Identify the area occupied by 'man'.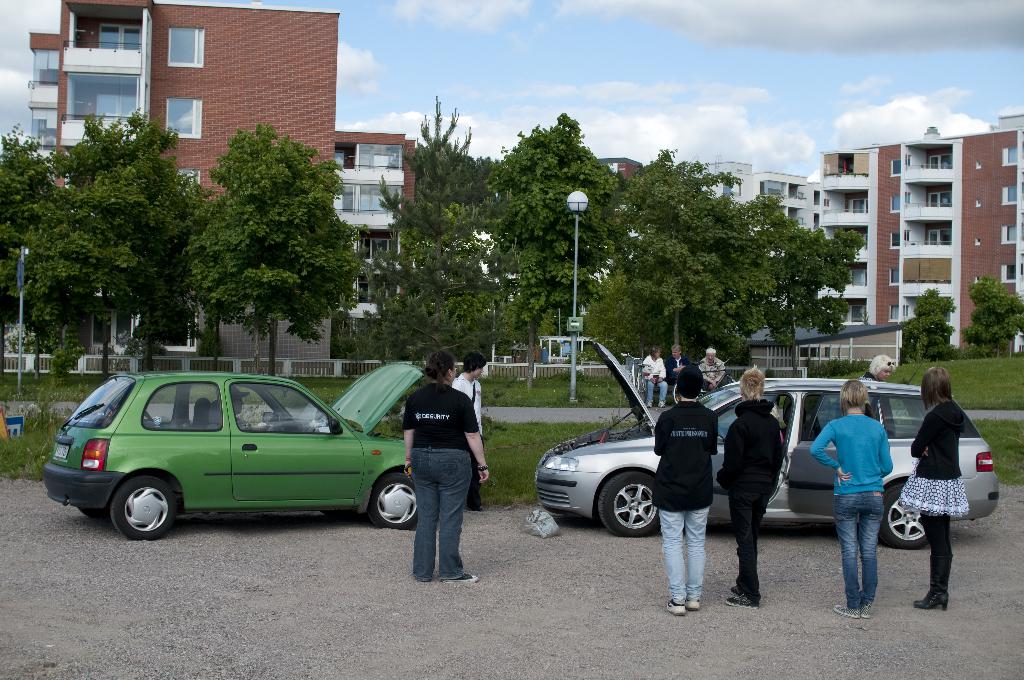
Area: l=694, t=339, r=730, b=409.
